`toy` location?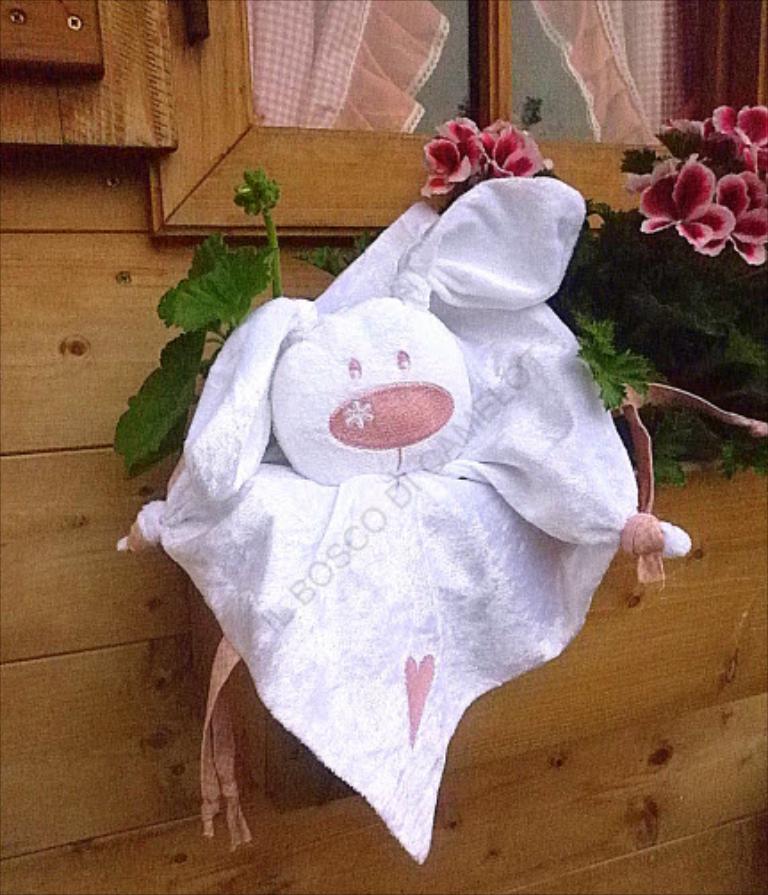
locate(119, 177, 695, 861)
